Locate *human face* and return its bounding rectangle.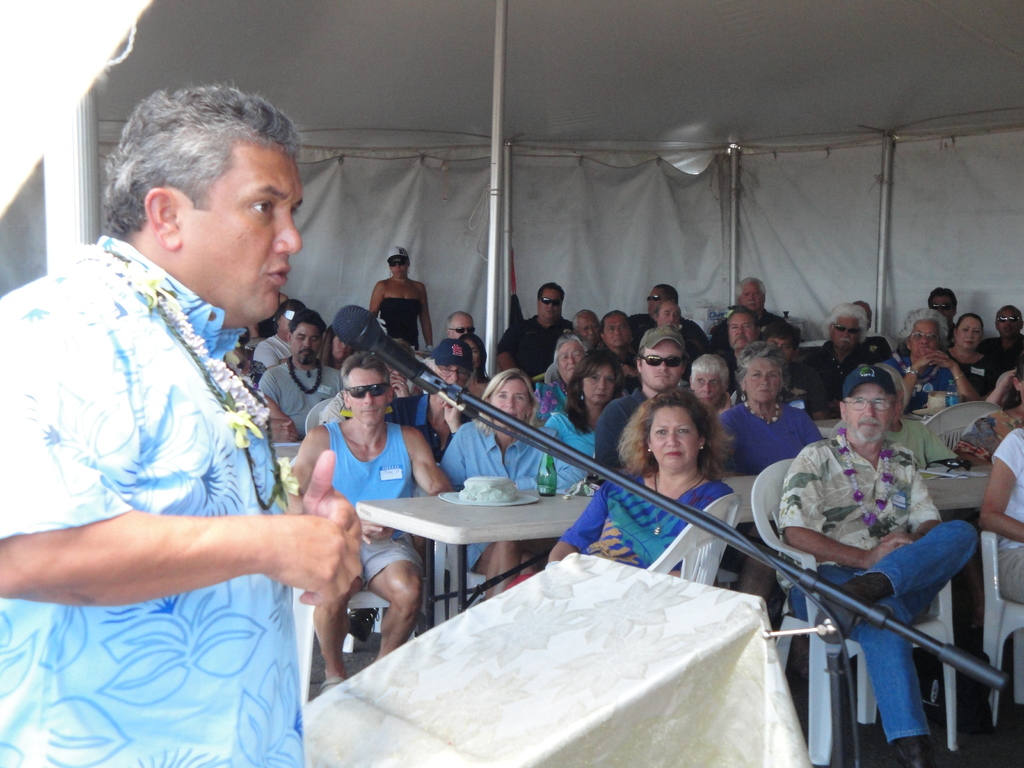
bbox=[494, 380, 527, 420].
